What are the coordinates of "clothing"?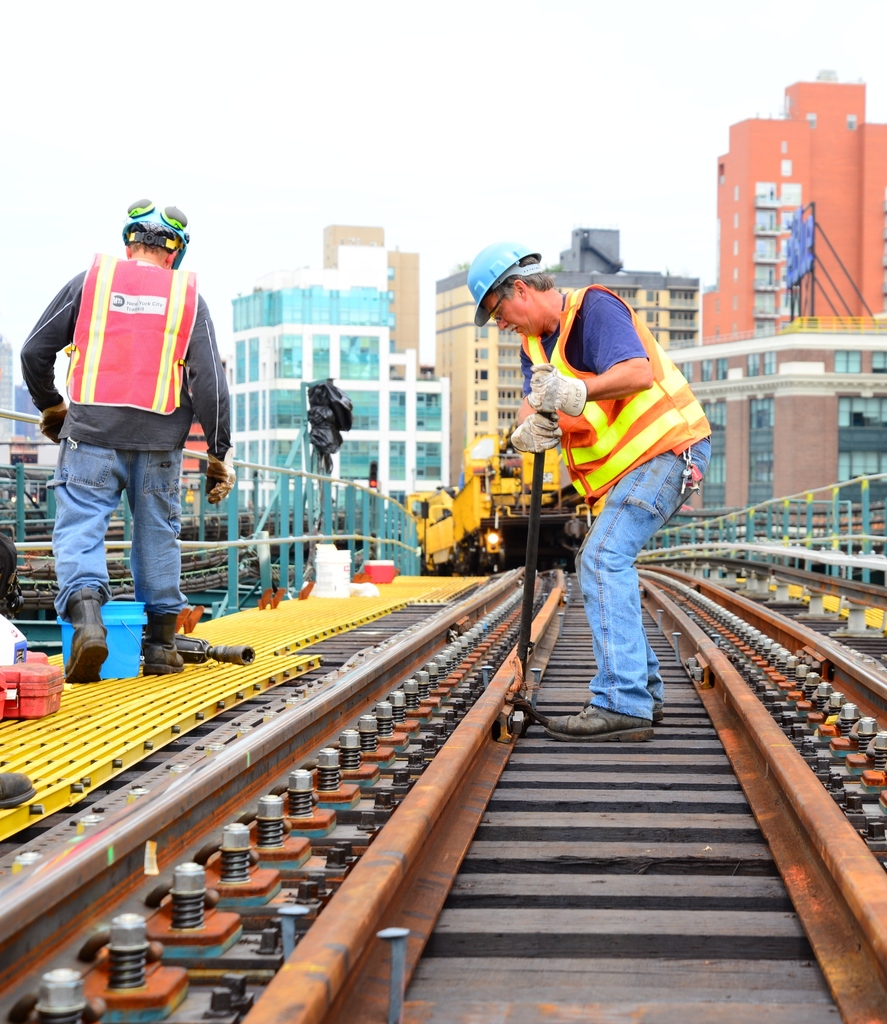
[left=10, top=232, right=246, bottom=634].
